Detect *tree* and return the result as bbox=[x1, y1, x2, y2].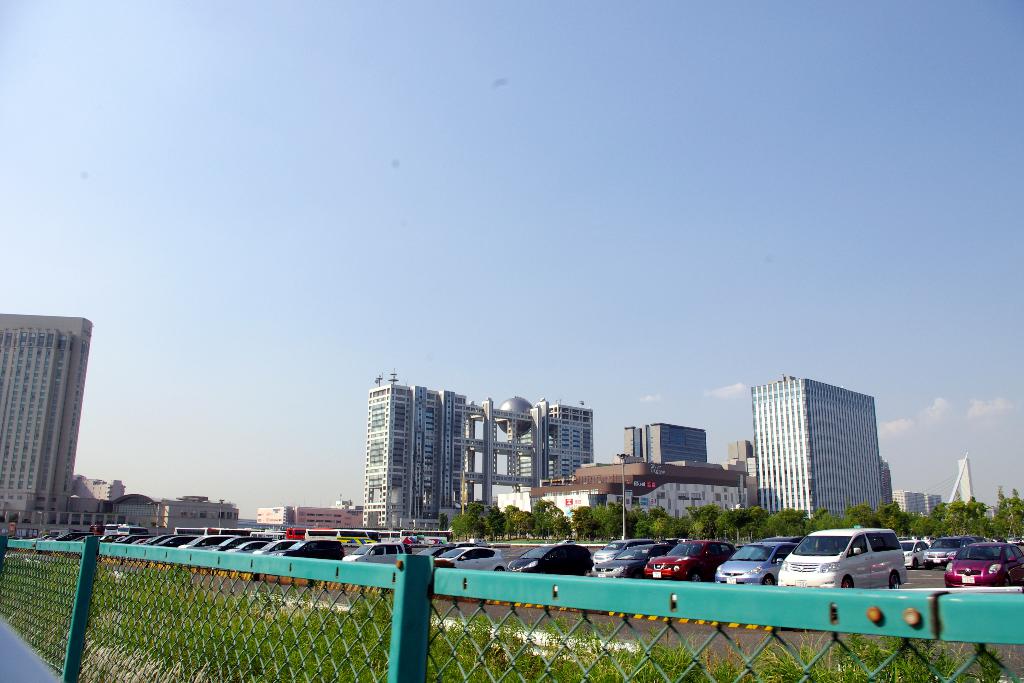
bbox=[911, 492, 991, 540].
